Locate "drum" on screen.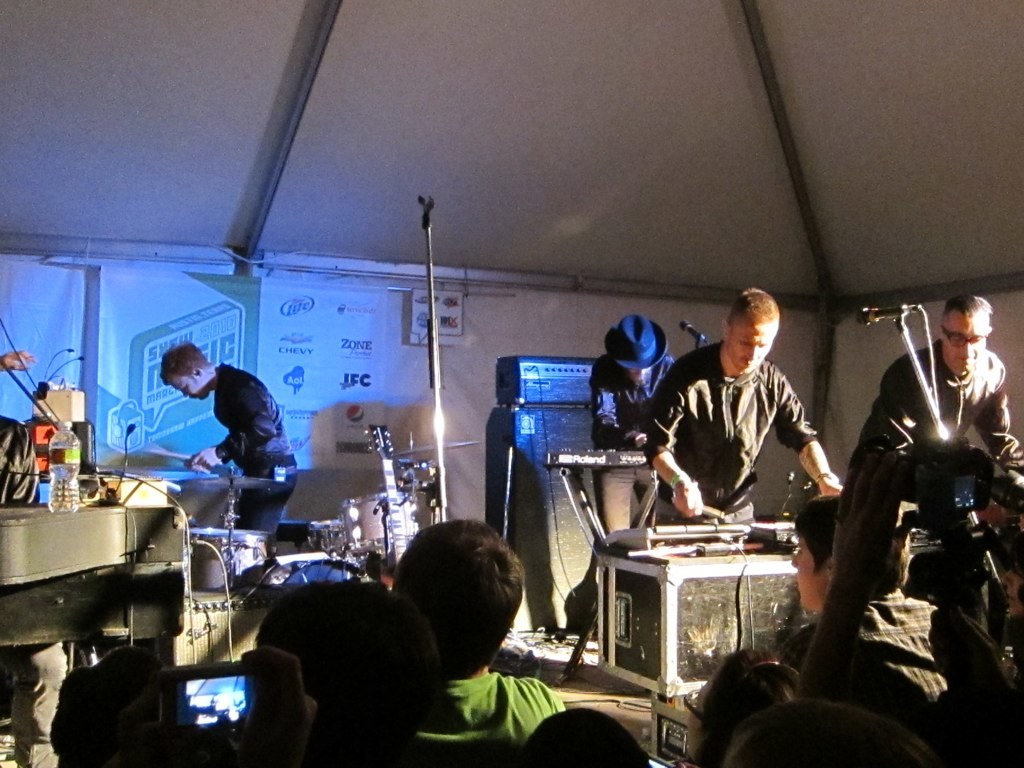
On screen at detection(337, 489, 445, 556).
